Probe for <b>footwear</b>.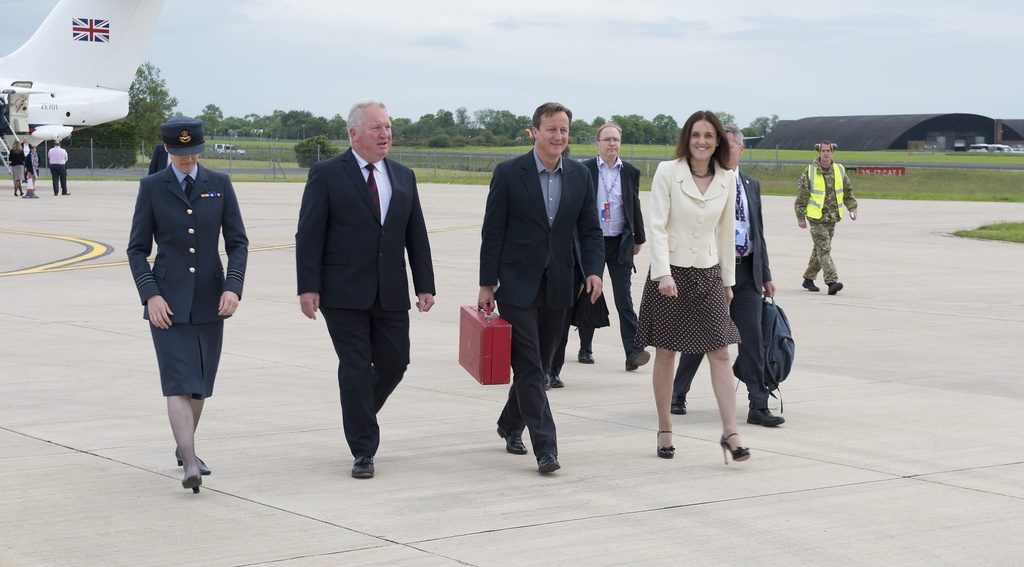
Probe result: bbox(63, 192, 72, 192).
